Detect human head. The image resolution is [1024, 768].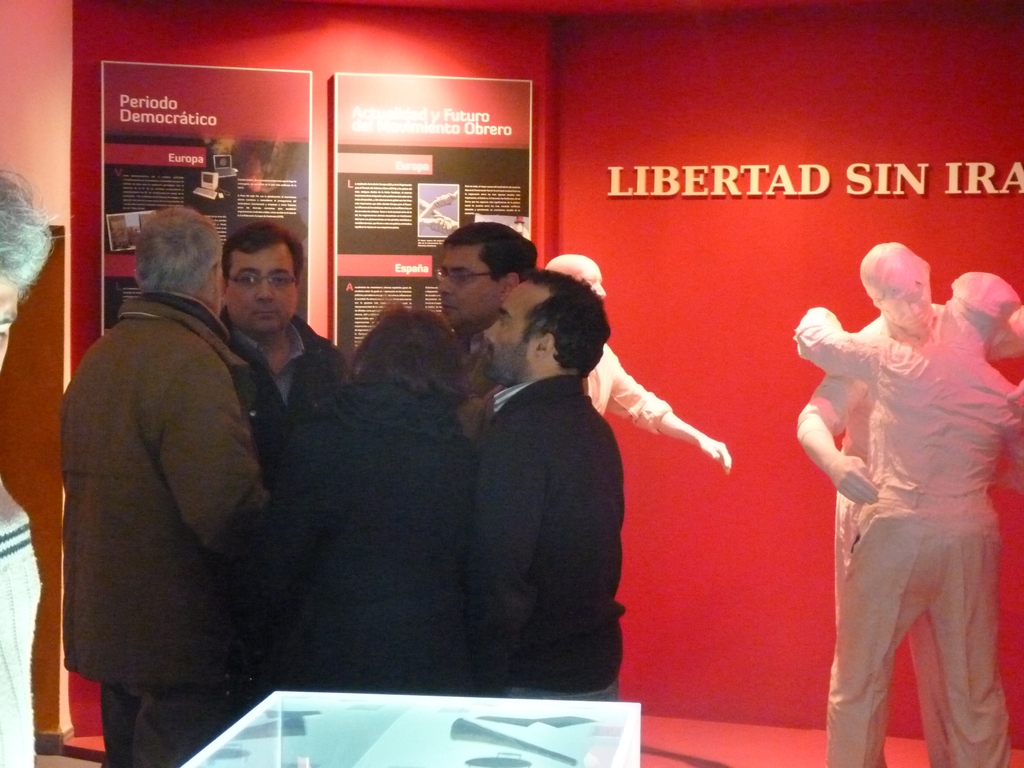
select_region(861, 237, 932, 331).
